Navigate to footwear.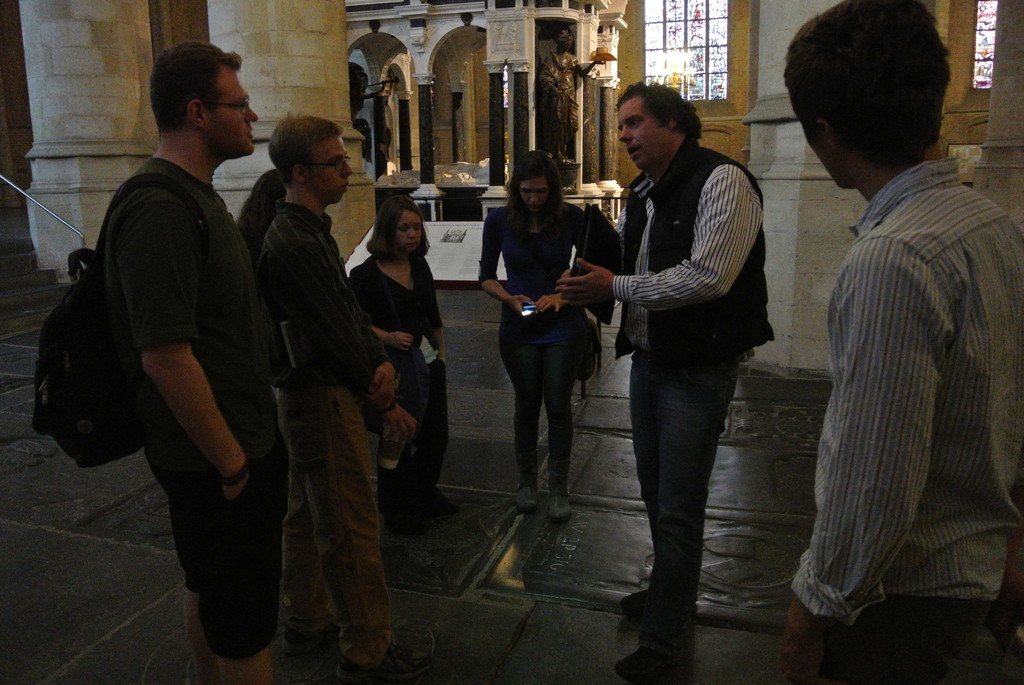
Navigation target: BBox(609, 644, 680, 684).
